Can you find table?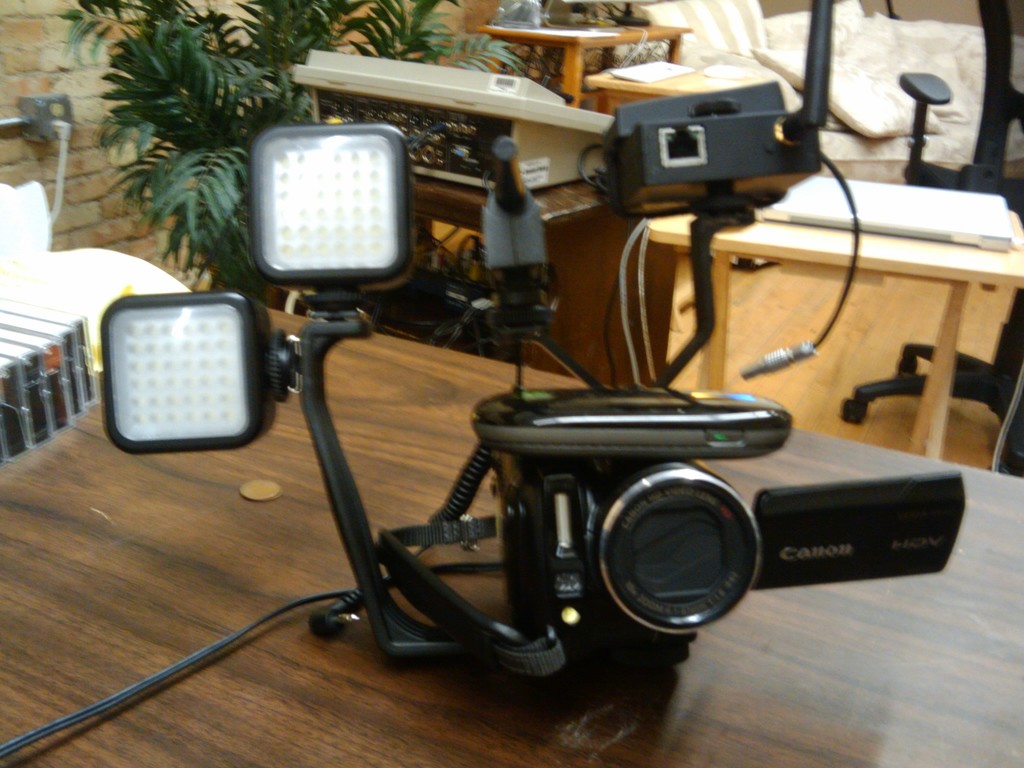
Yes, bounding box: 415/172/682/388.
